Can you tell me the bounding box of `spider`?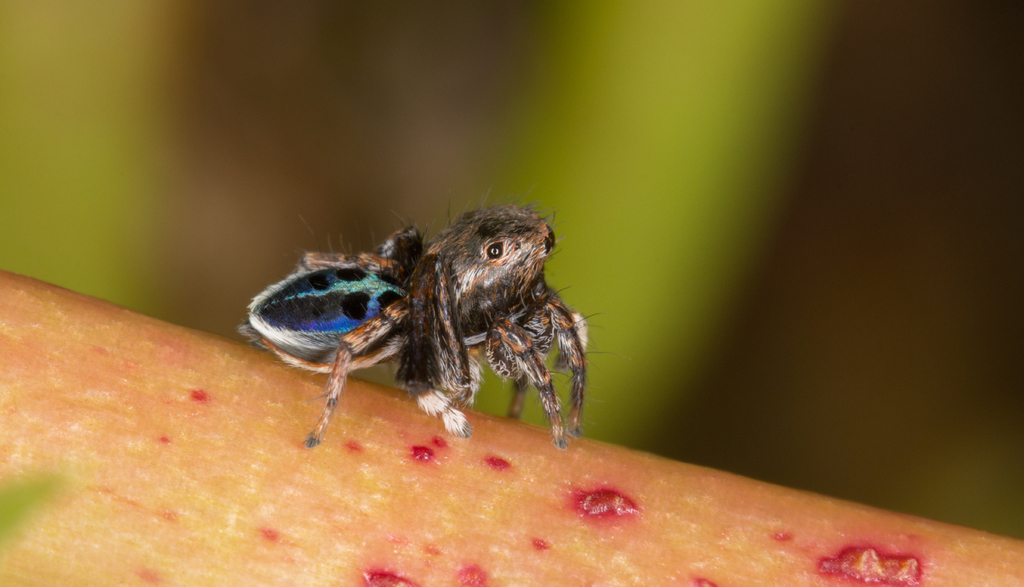
bbox(236, 192, 596, 448).
